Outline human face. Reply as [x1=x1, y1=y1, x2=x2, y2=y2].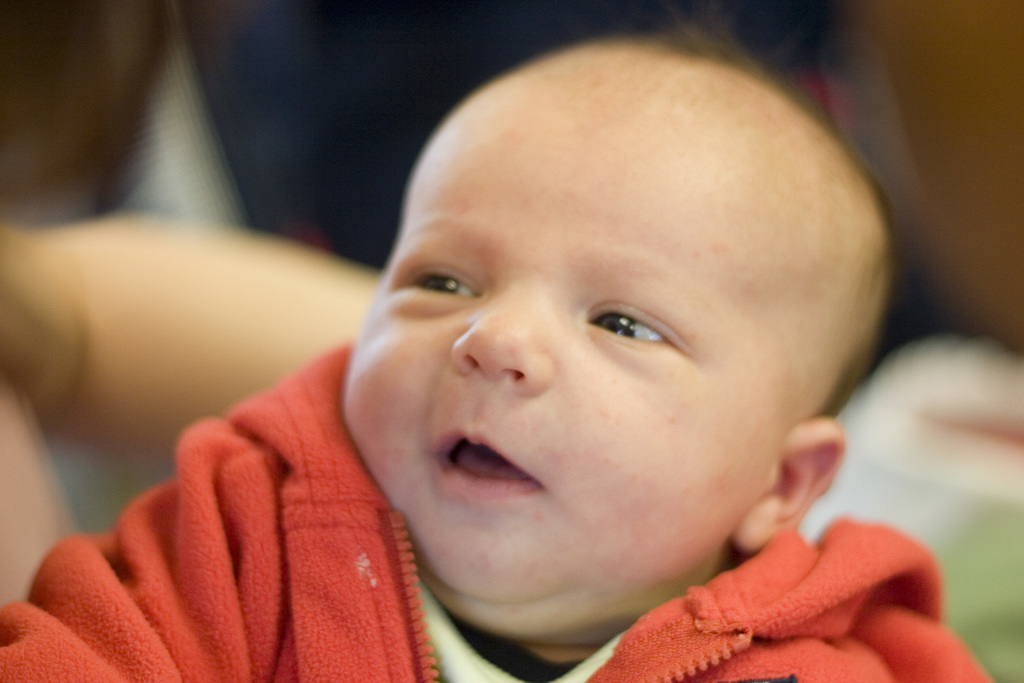
[x1=342, y1=41, x2=820, y2=605].
